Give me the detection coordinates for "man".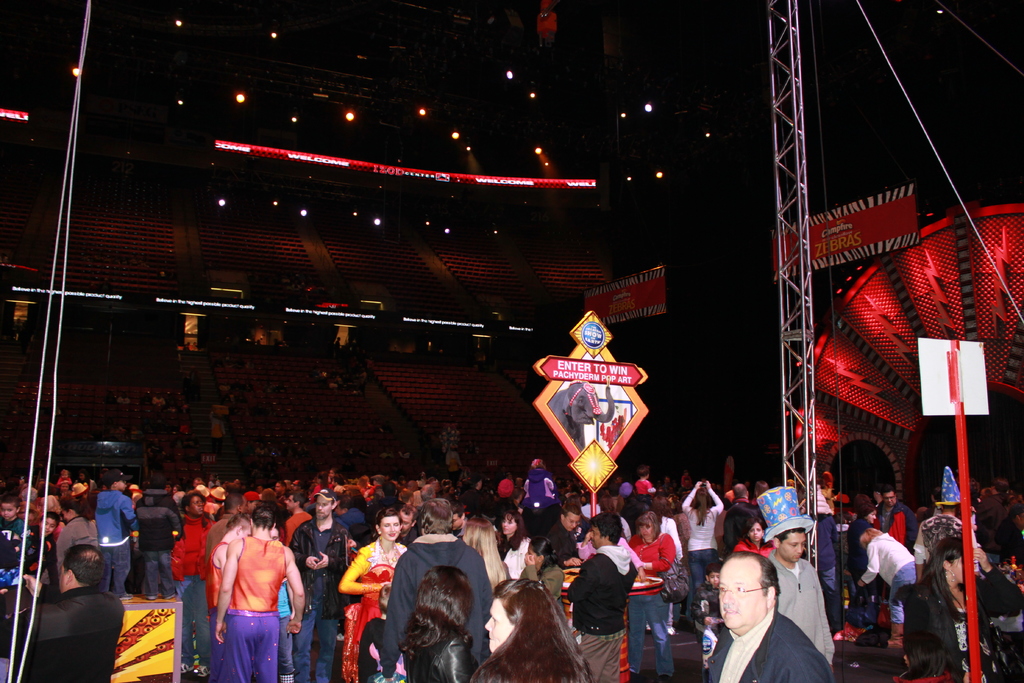
380,497,495,663.
